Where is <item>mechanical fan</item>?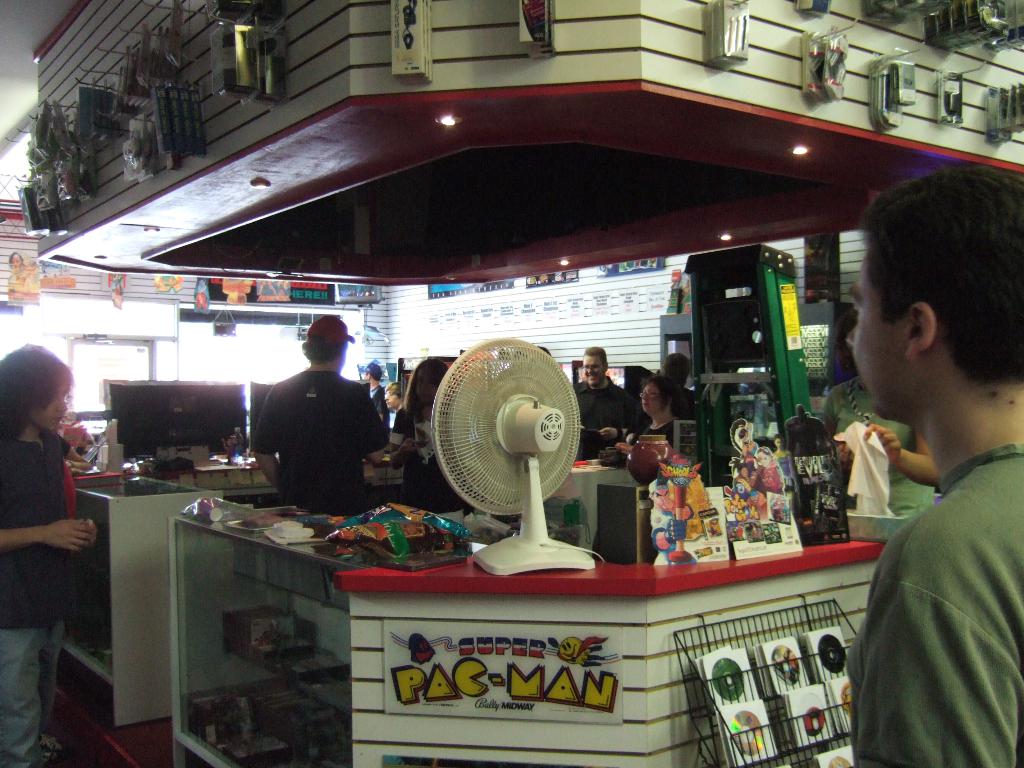
box=[427, 335, 584, 575].
